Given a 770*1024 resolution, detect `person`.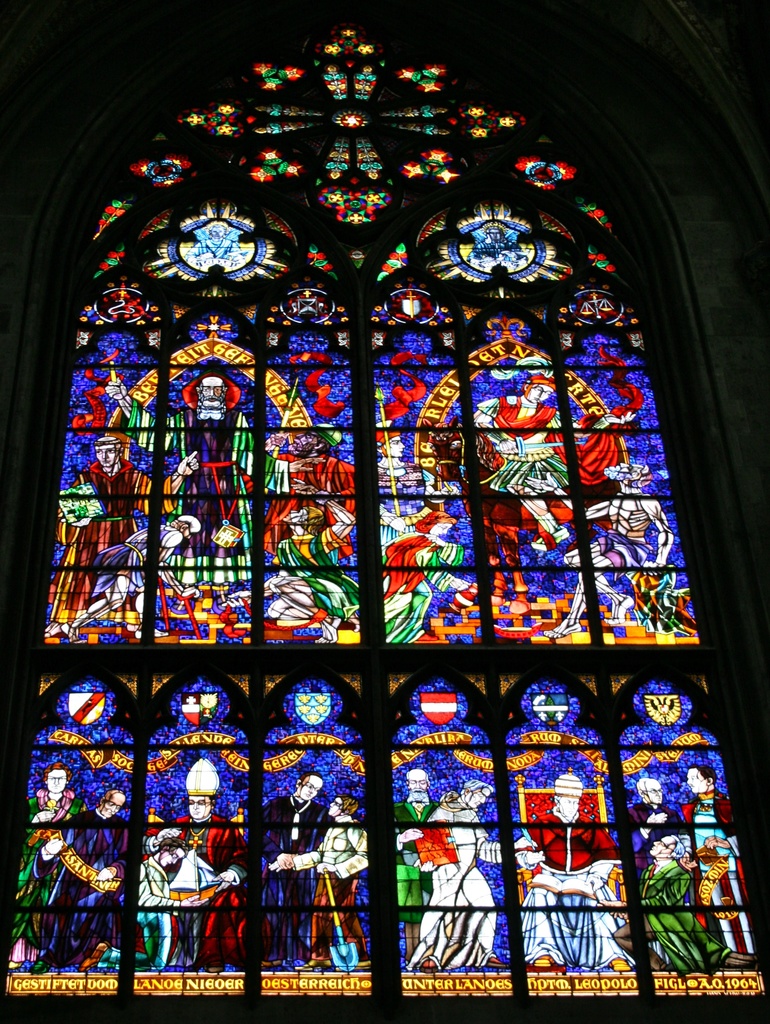
[186,225,243,268].
